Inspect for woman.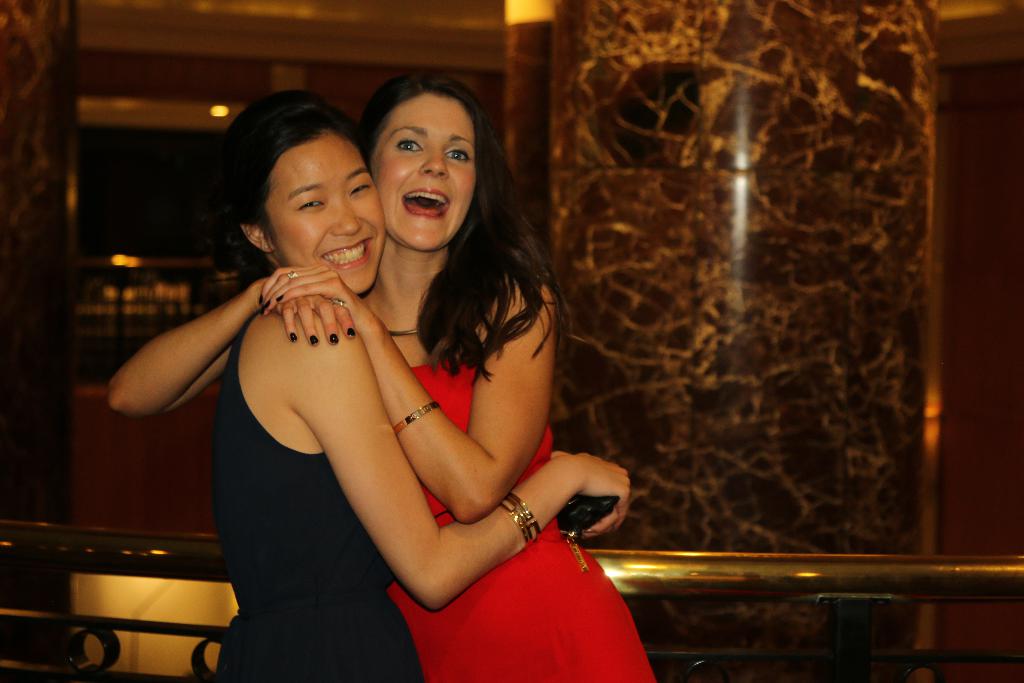
Inspection: box=[223, 78, 639, 682].
